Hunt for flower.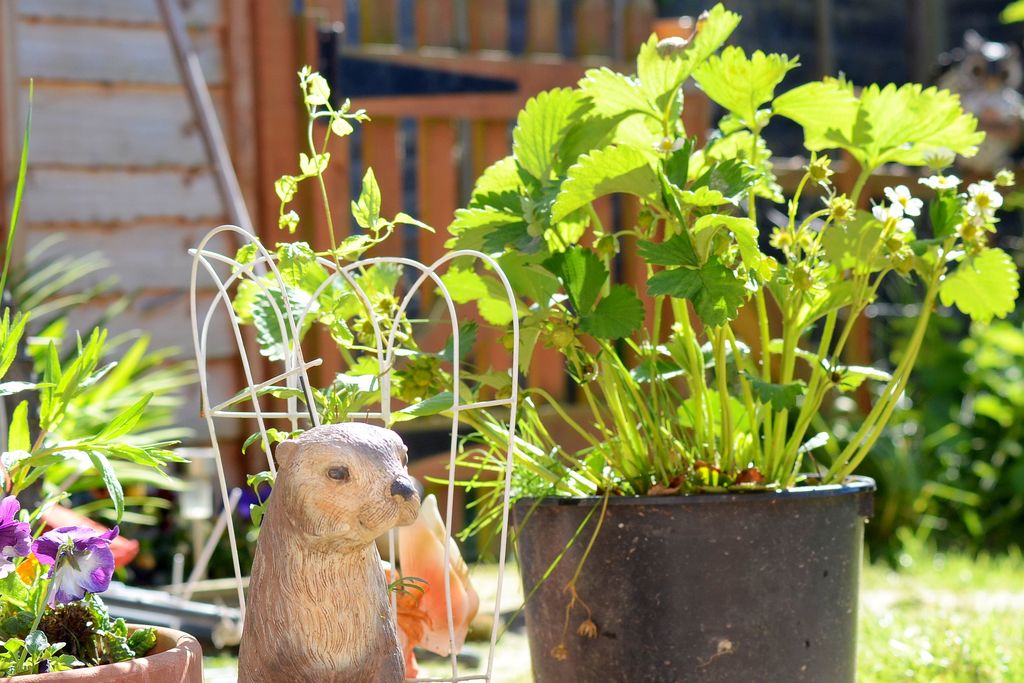
Hunted down at region(916, 174, 963, 190).
